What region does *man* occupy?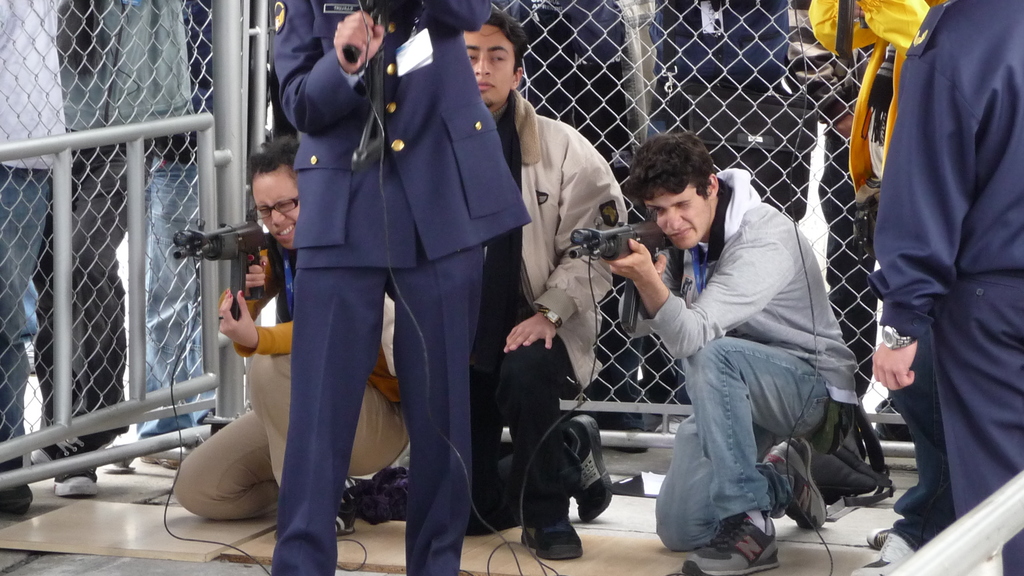
(134, 0, 270, 476).
